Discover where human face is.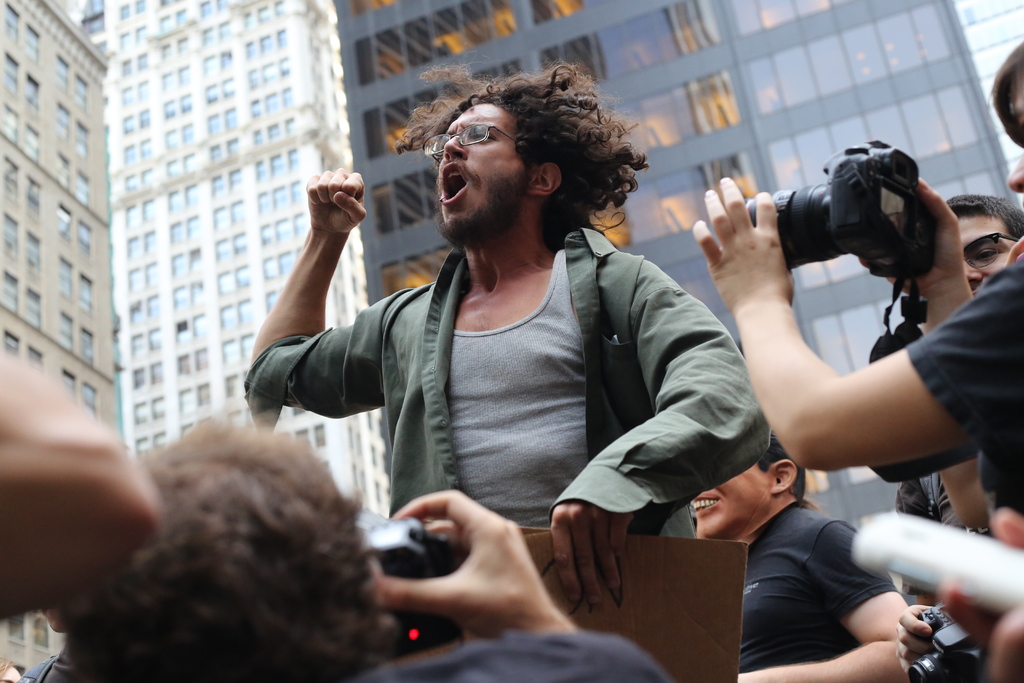
Discovered at 680,460,784,539.
